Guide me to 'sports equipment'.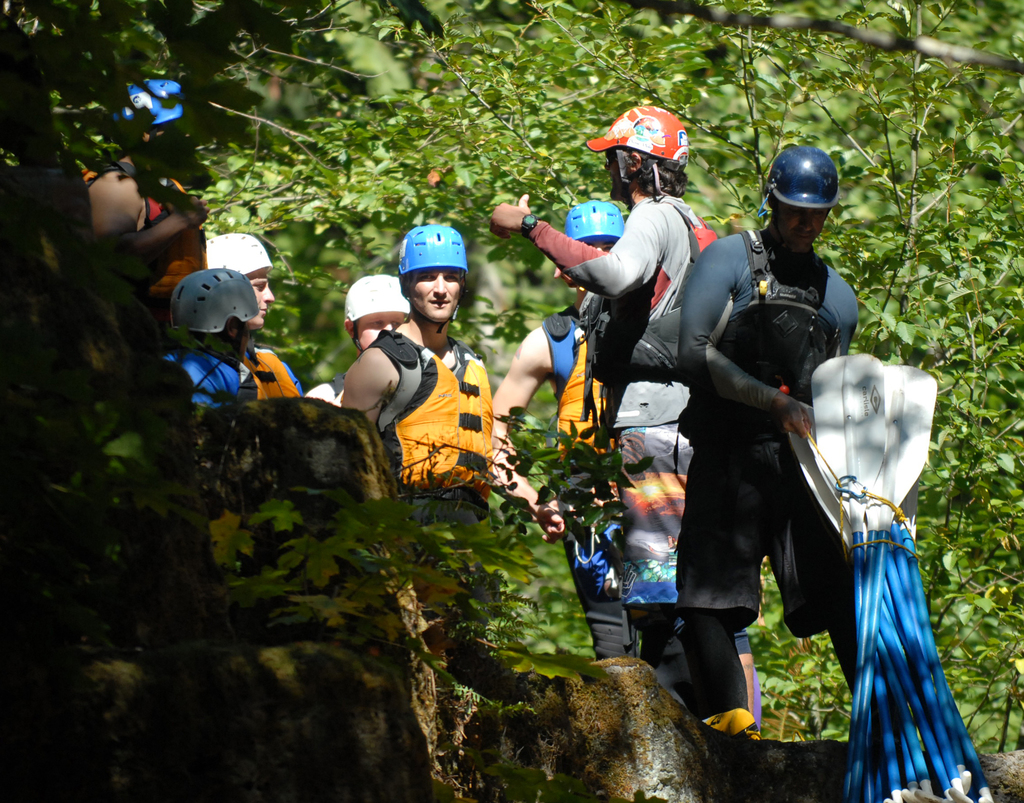
Guidance: rect(557, 303, 624, 461).
